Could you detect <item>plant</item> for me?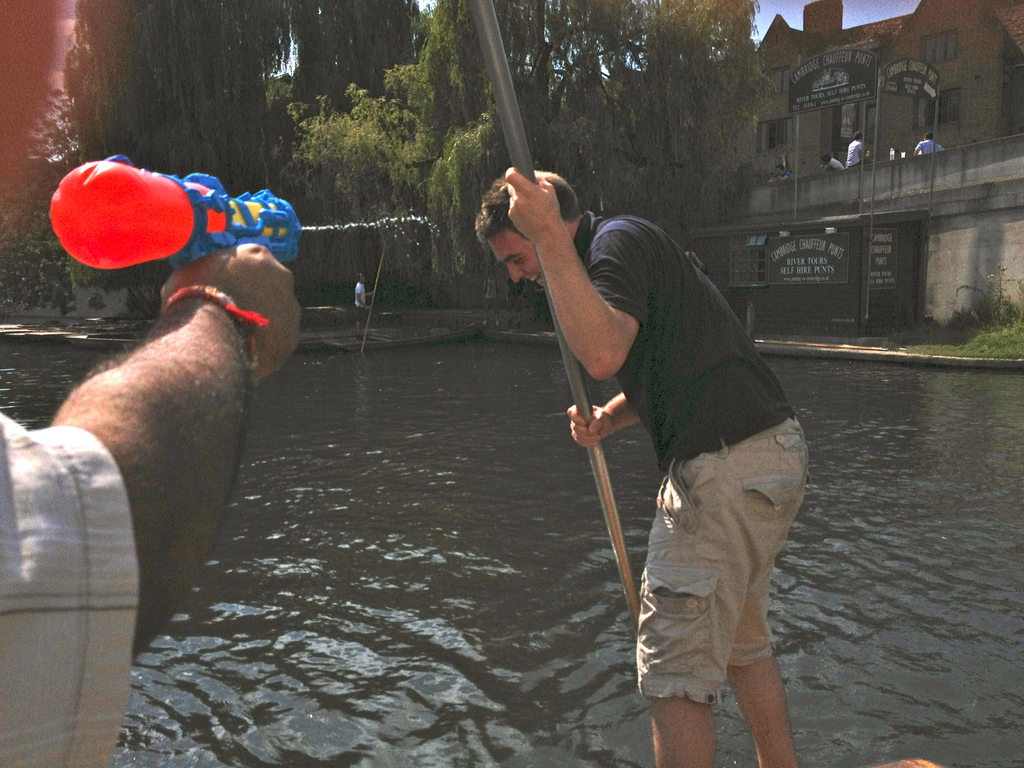
Detection result: select_region(0, 0, 1023, 383).
